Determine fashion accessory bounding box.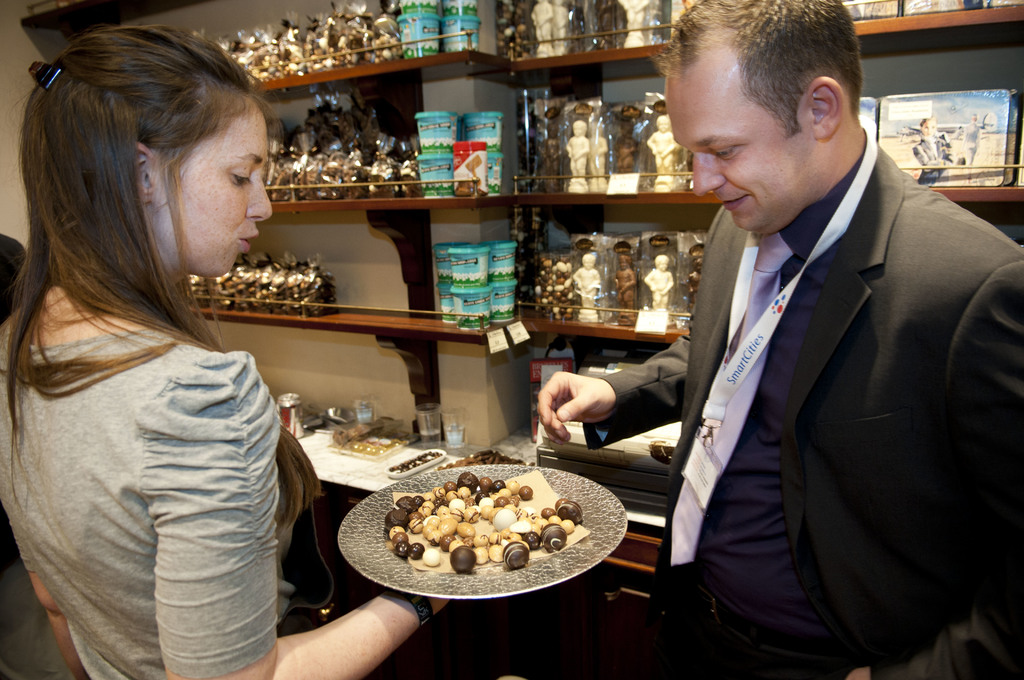
Determined: x1=576 y1=135 x2=1022 y2=679.
